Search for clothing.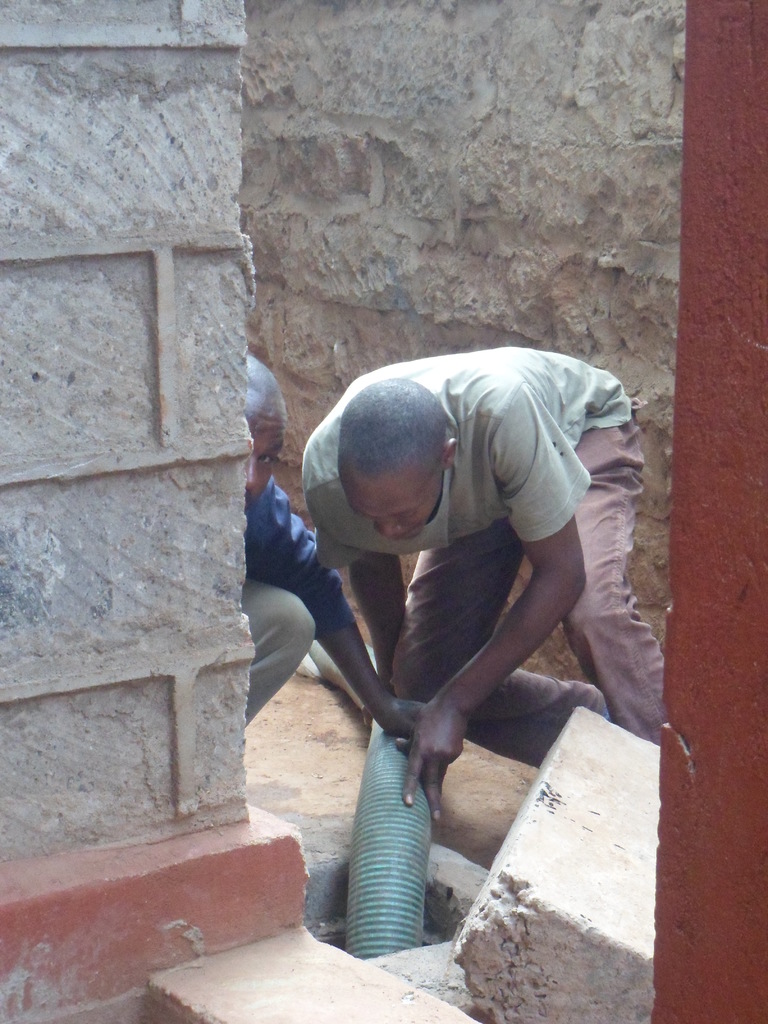
Found at bbox(274, 349, 646, 825).
